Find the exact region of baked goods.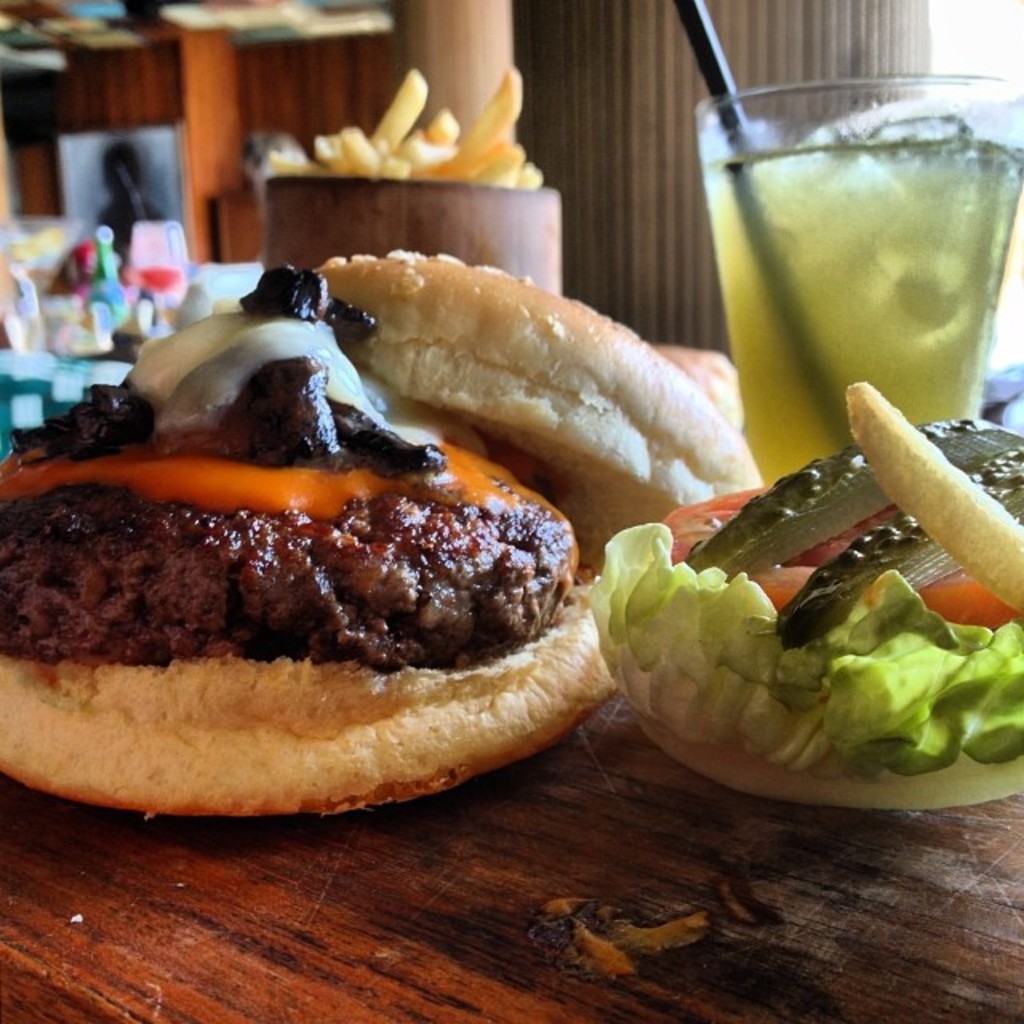
Exact region: x1=37 y1=323 x2=653 y2=840.
